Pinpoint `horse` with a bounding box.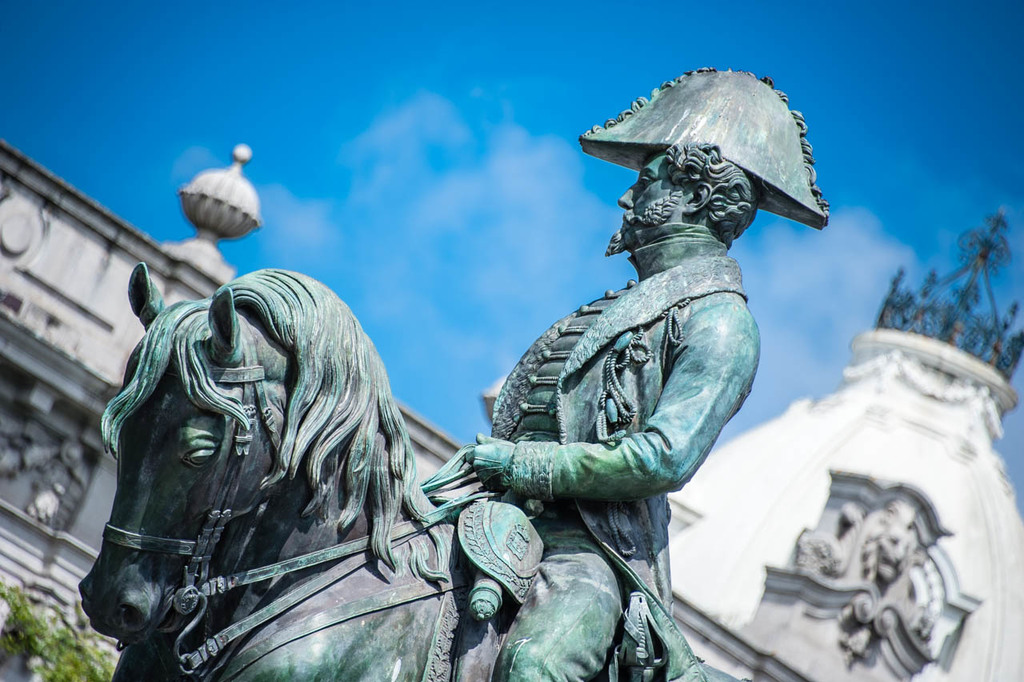
[76, 256, 757, 681].
